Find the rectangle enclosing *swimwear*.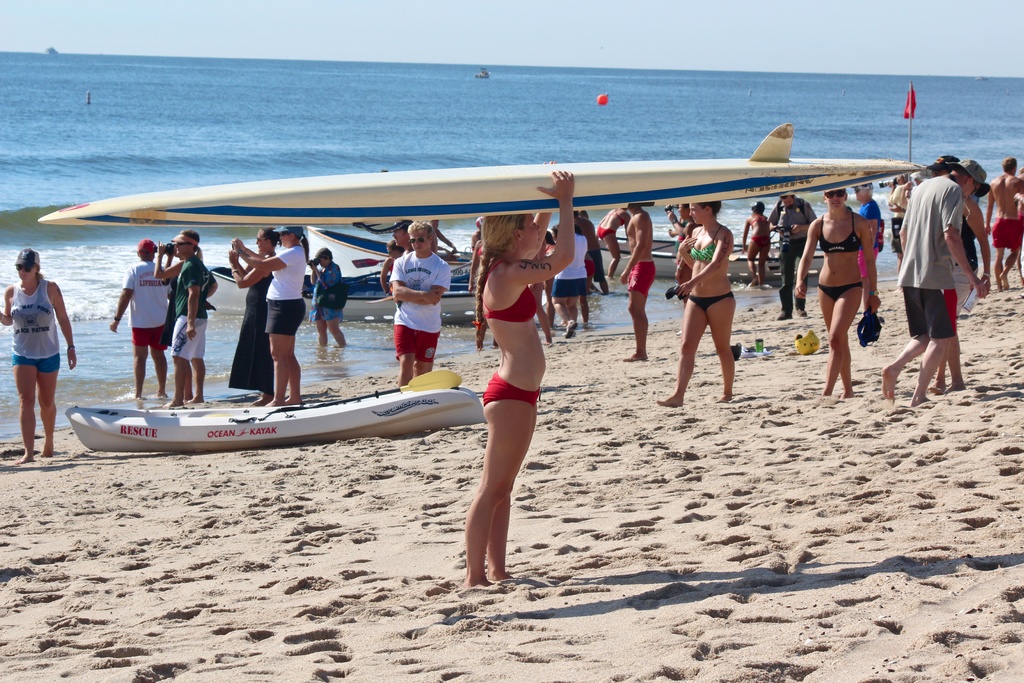
[left=481, top=363, right=541, bottom=409].
